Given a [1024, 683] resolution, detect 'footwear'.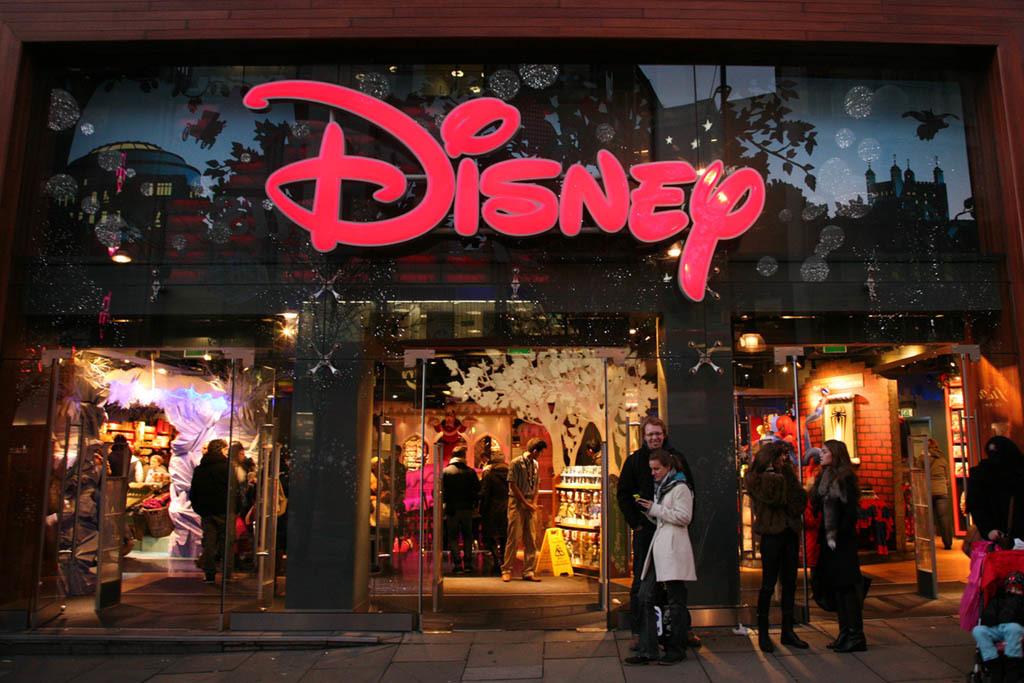
463, 566, 470, 572.
